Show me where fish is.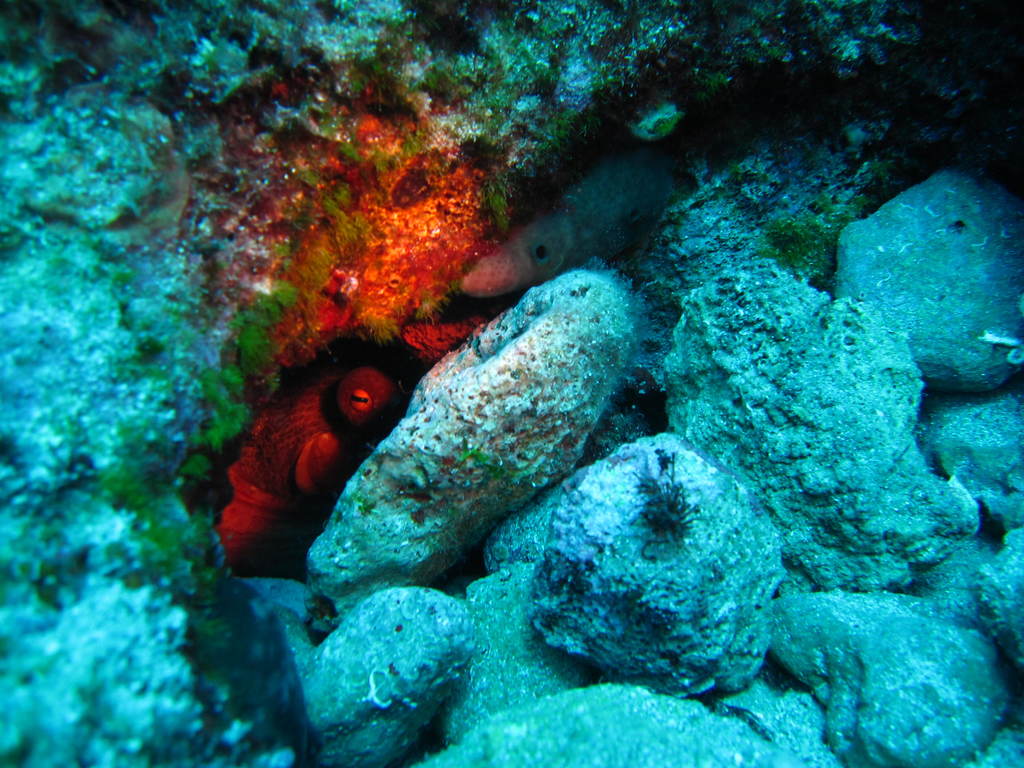
fish is at 264,262,687,614.
